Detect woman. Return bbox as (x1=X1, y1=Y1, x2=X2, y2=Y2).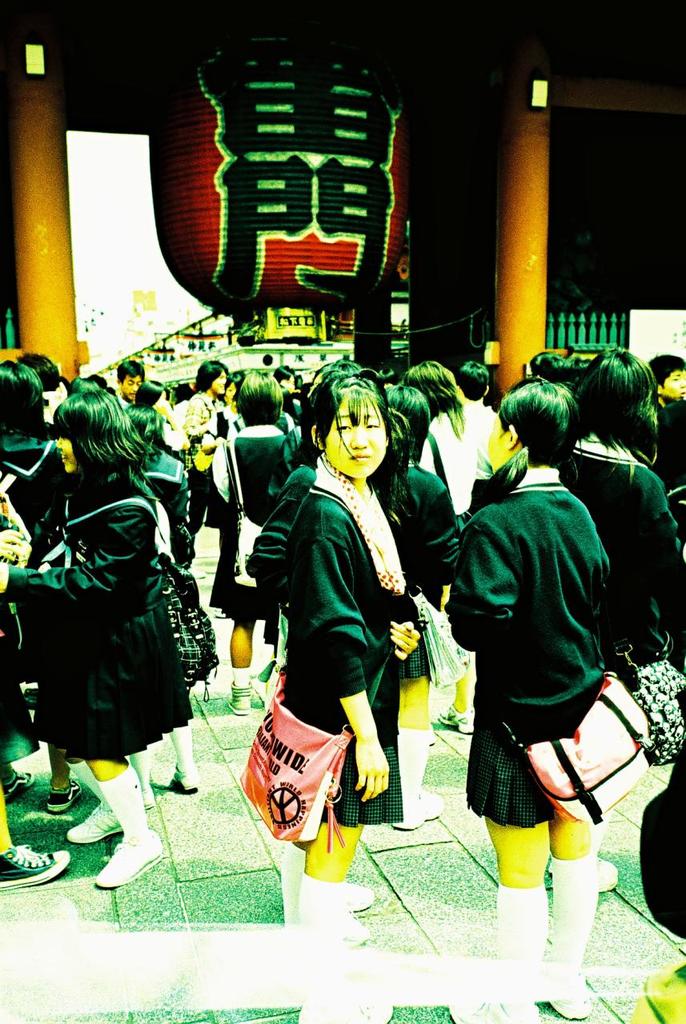
(x1=305, y1=358, x2=416, y2=926).
